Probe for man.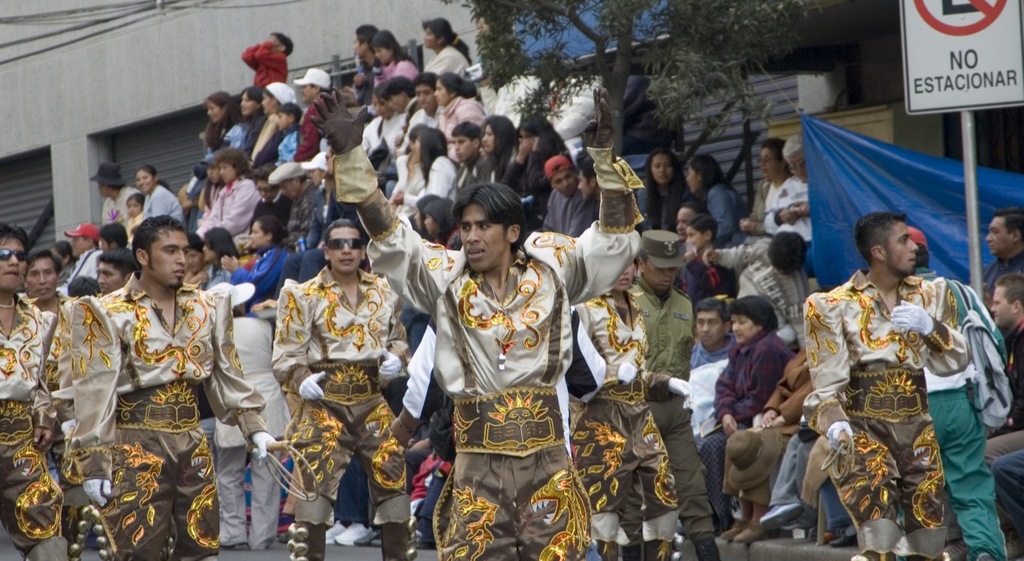
Probe result: [x1=267, y1=214, x2=410, y2=560].
